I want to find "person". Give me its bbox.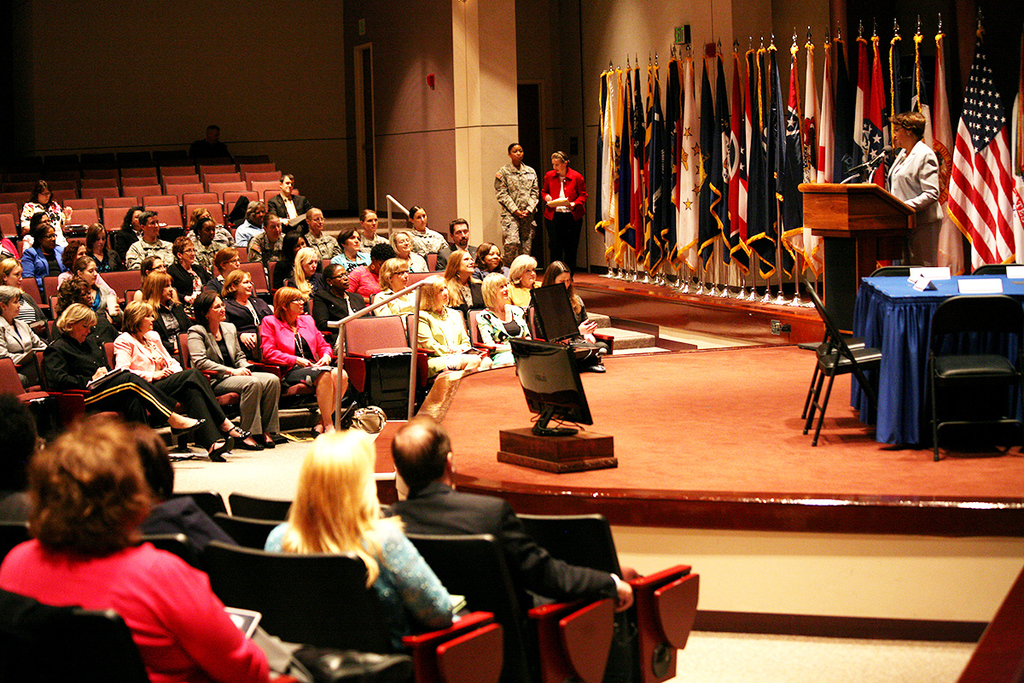
BBox(266, 170, 315, 231).
